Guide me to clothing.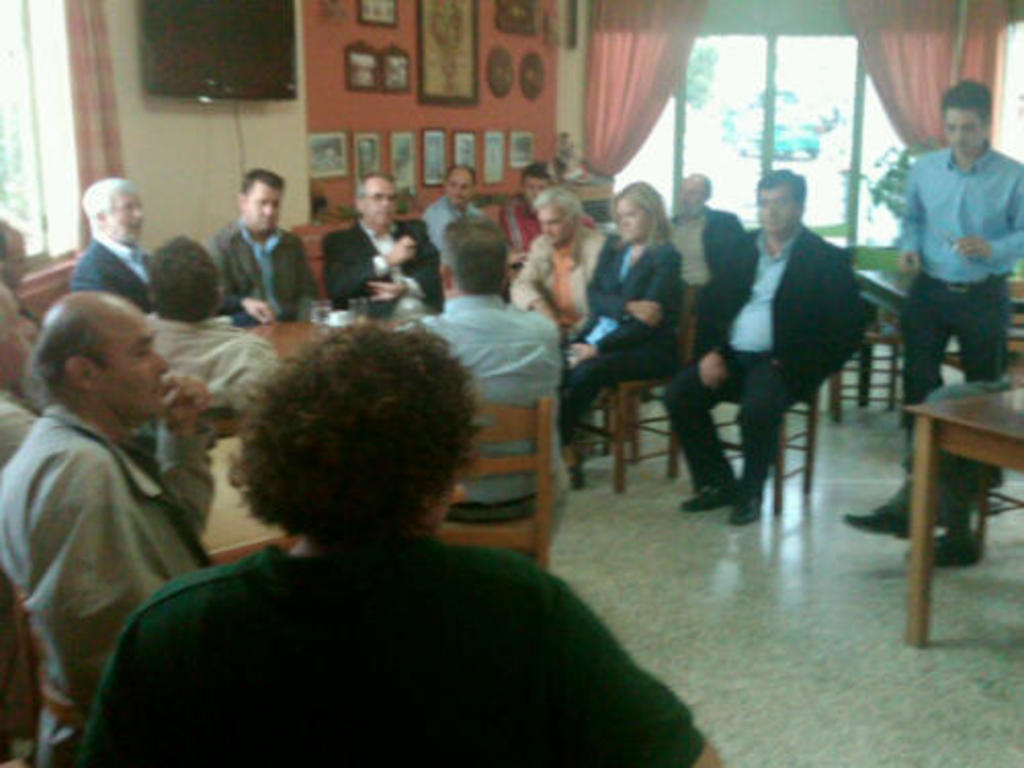
Guidance: [x1=0, y1=393, x2=39, y2=465].
